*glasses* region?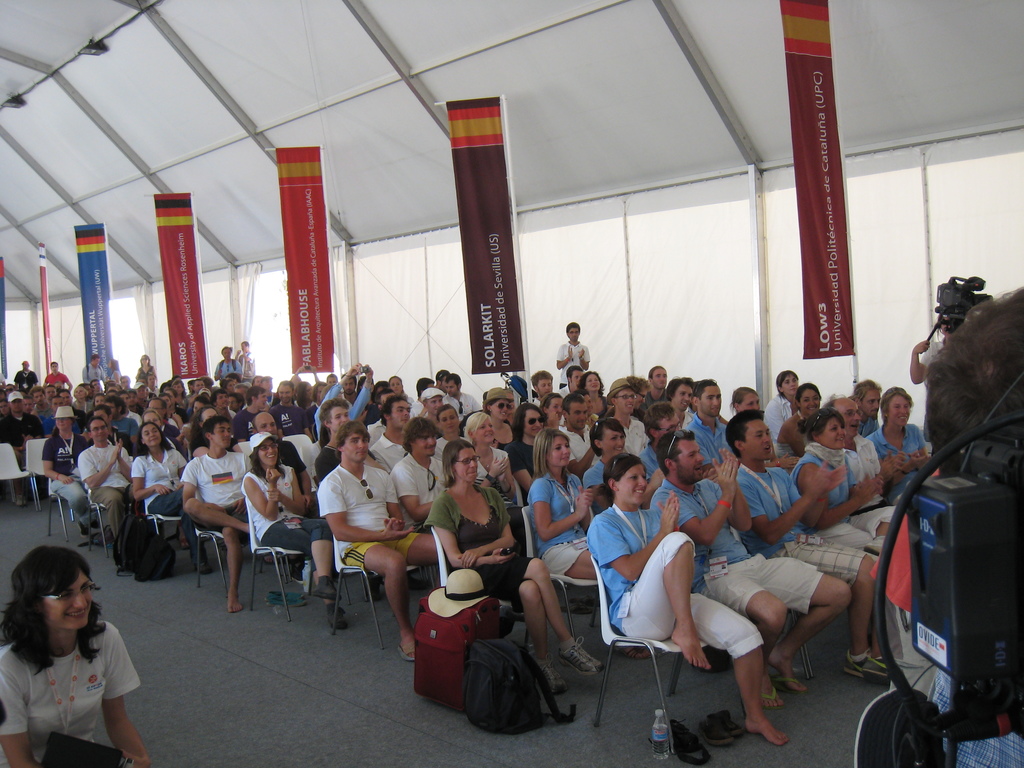
[x1=258, y1=442, x2=279, y2=450]
